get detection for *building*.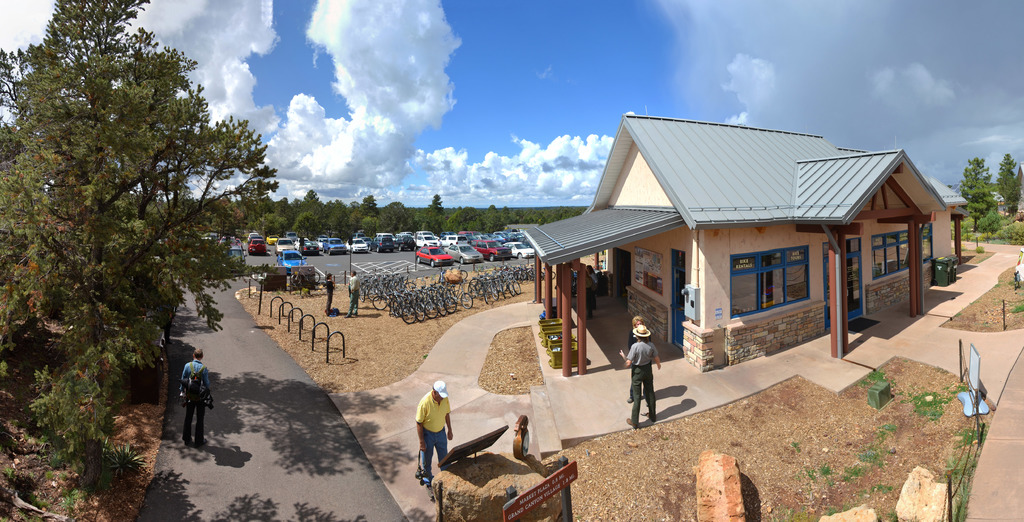
Detection: [518, 107, 965, 375].
